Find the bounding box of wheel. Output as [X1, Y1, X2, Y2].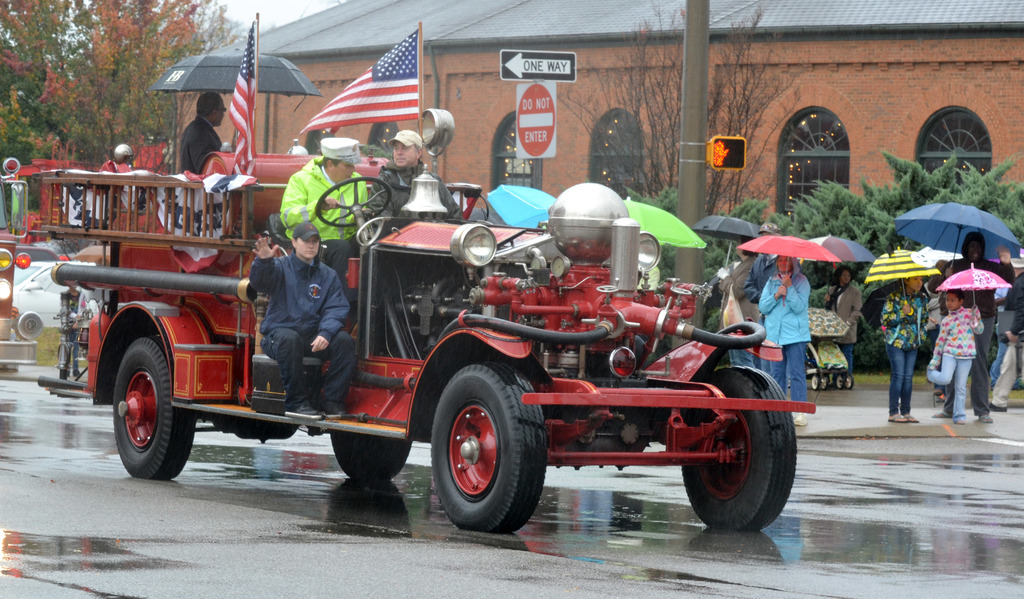
[423, 353, 548, 533].
